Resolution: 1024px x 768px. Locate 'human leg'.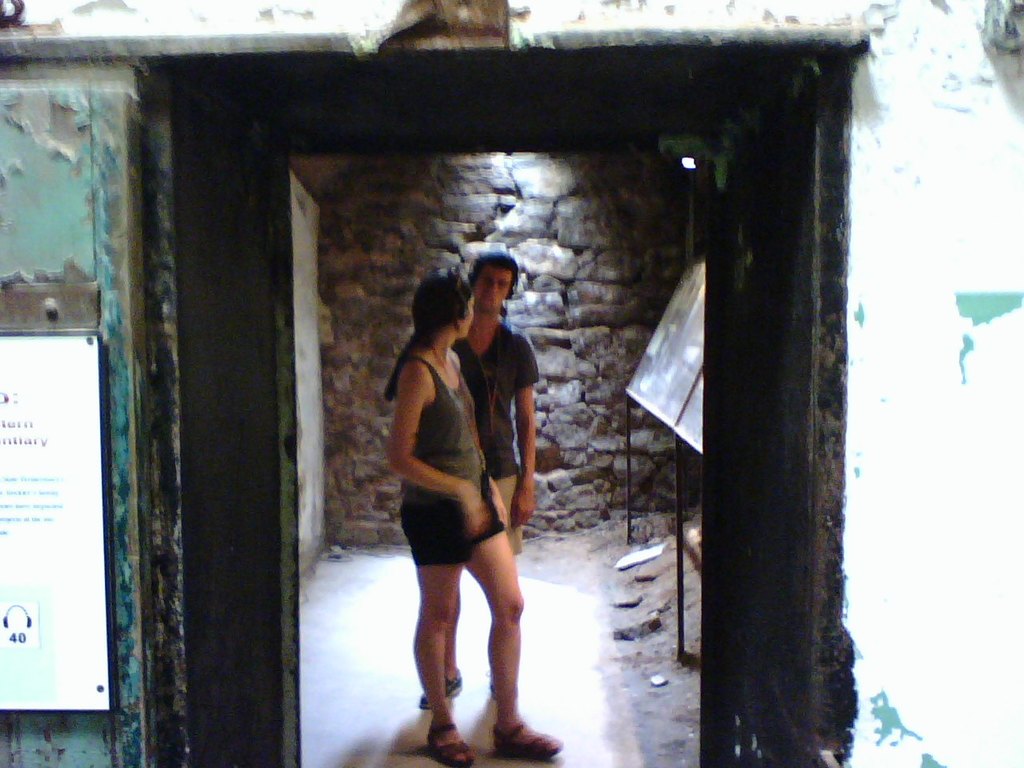
crop(462, 531, 562, 759).
